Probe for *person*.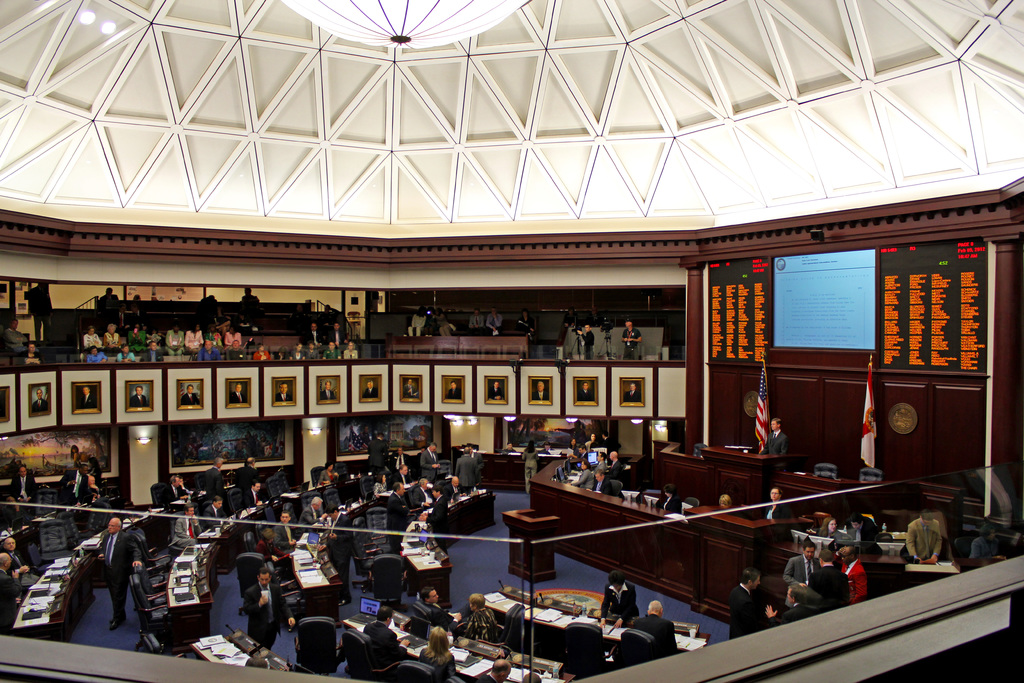
Probe result: Rect(2, 319, 32, 353).
